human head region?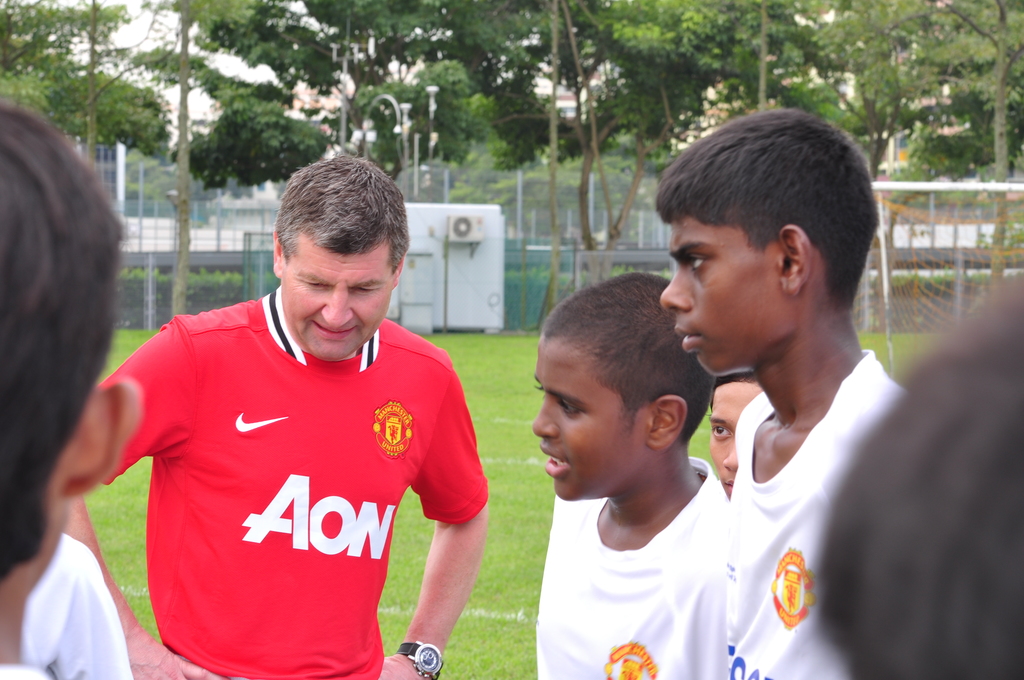
<bbox>709, 366, 765, 503</bbox>
